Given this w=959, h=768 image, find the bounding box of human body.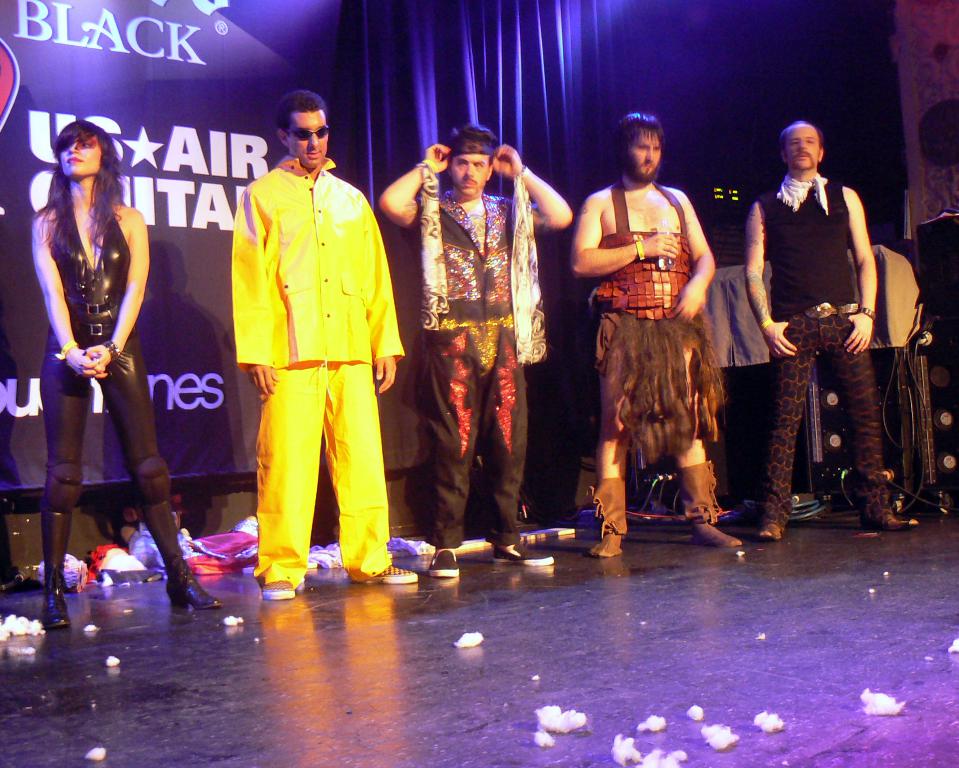
34/104/184/616.
